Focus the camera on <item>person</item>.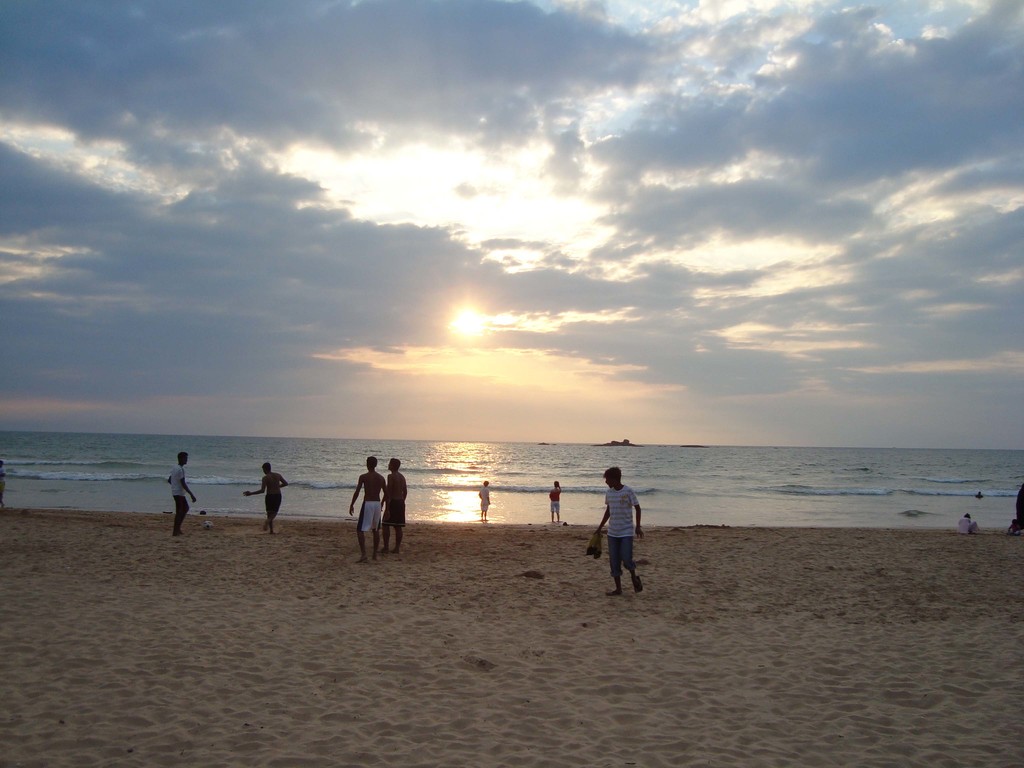
Focus region: bbox=[243, 462, 288, 534].
